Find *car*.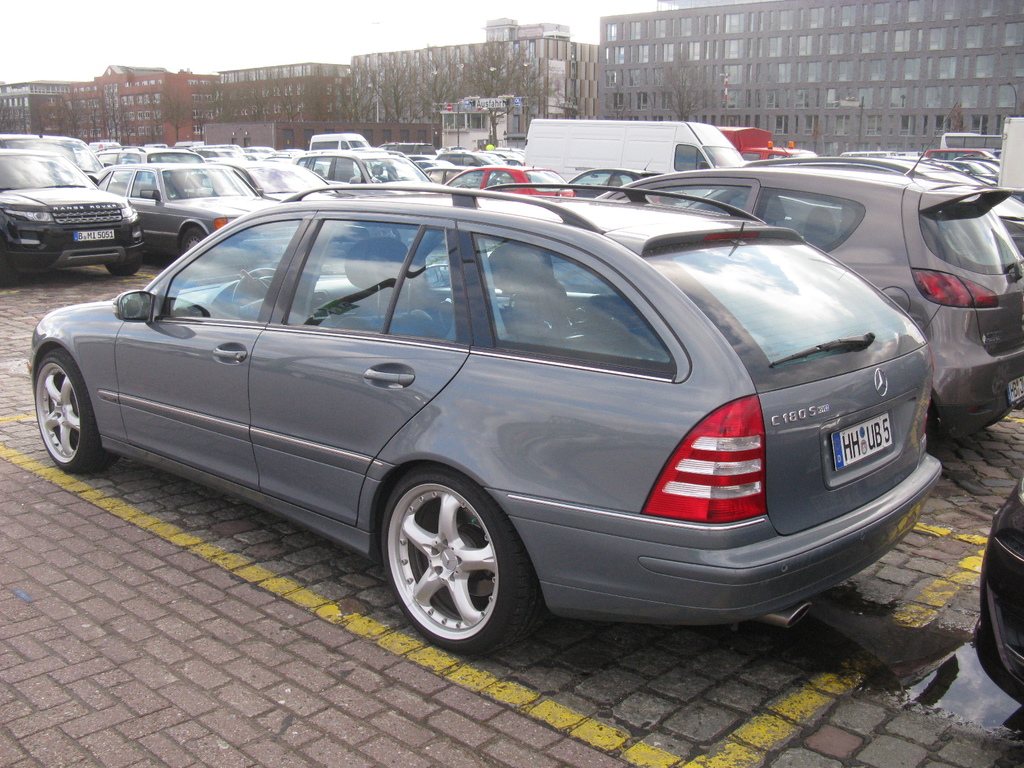
x1=296 y1=145 x2=433 y2=193.
